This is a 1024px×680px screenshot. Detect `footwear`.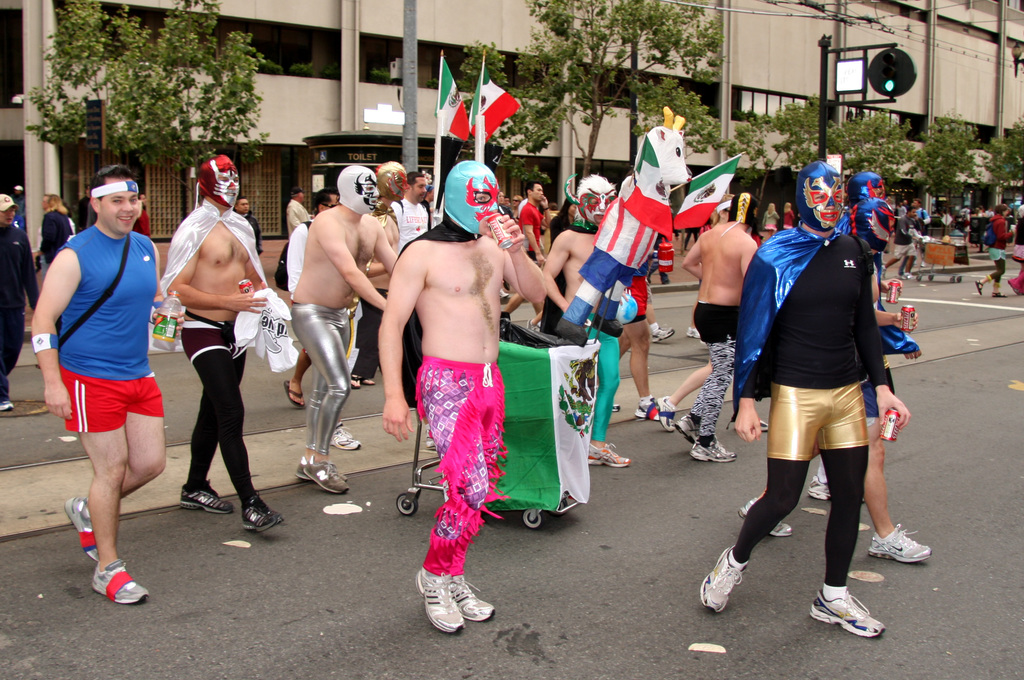
BBox(588, 442, 631, 467).
